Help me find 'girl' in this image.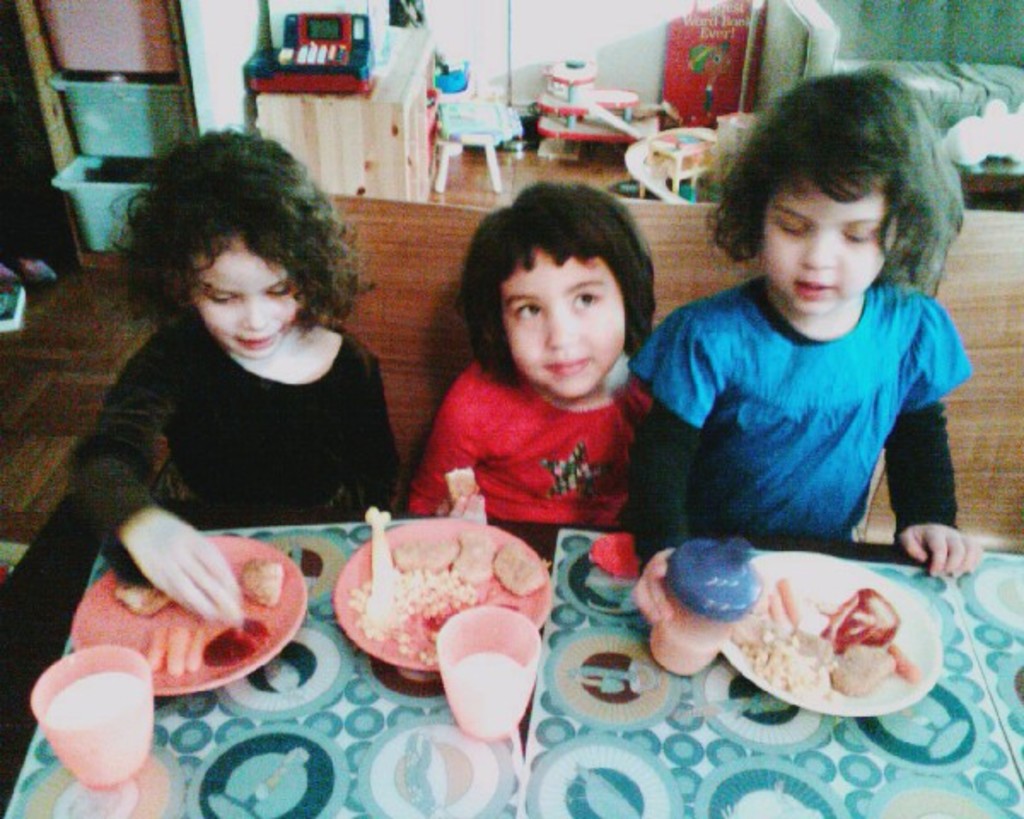
Found it: l=625, t=70, r=975, b=614.
